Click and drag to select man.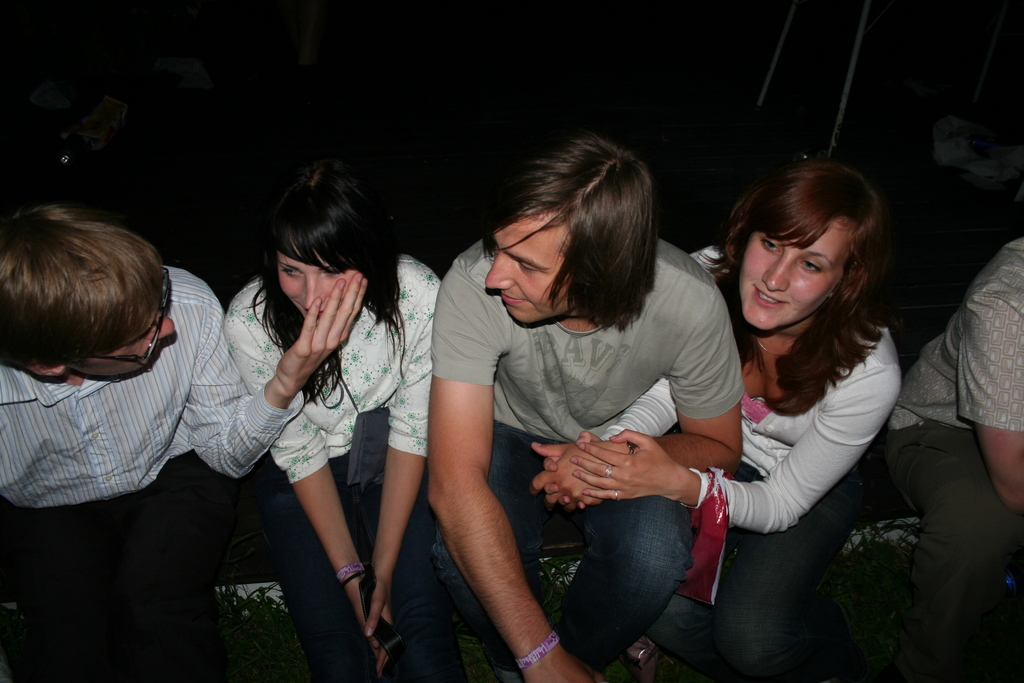
Selection: <region>0, 204, 369, 682</region>.
